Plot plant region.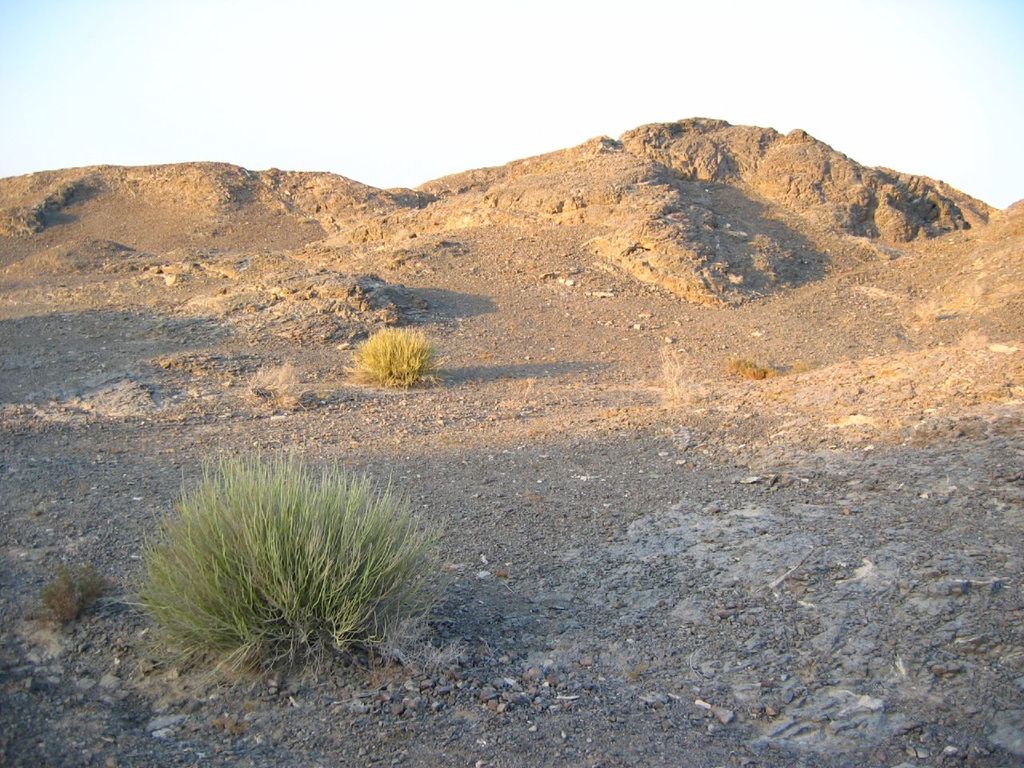
Plotted at [left=334, top=318, right=430, bottom=402].
